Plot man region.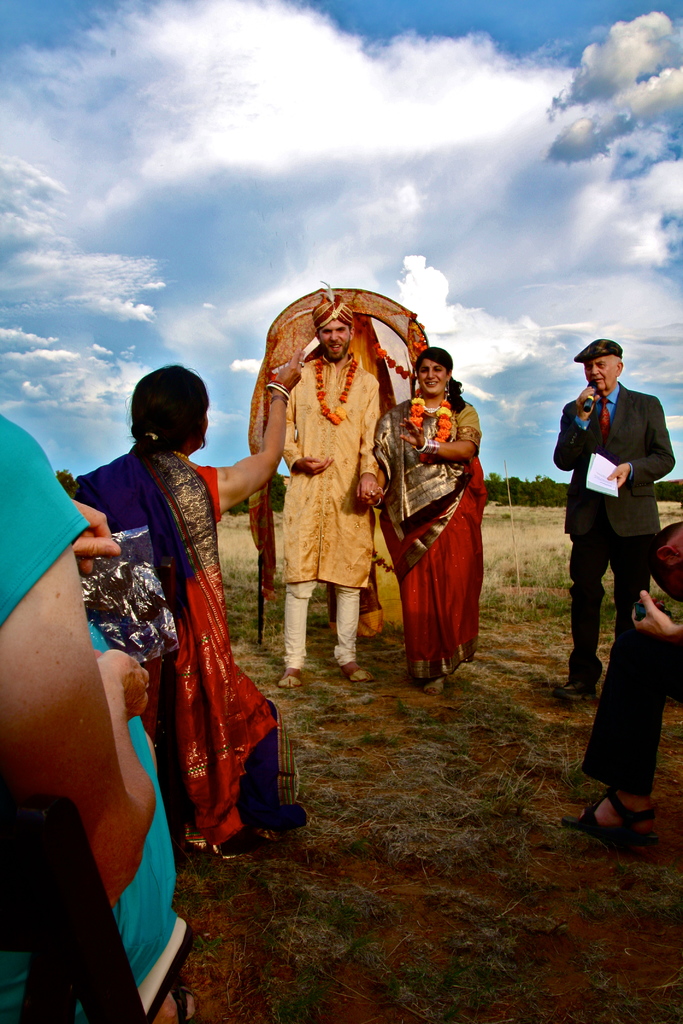
Plotted at select_region(558, 520, 682, 854).
